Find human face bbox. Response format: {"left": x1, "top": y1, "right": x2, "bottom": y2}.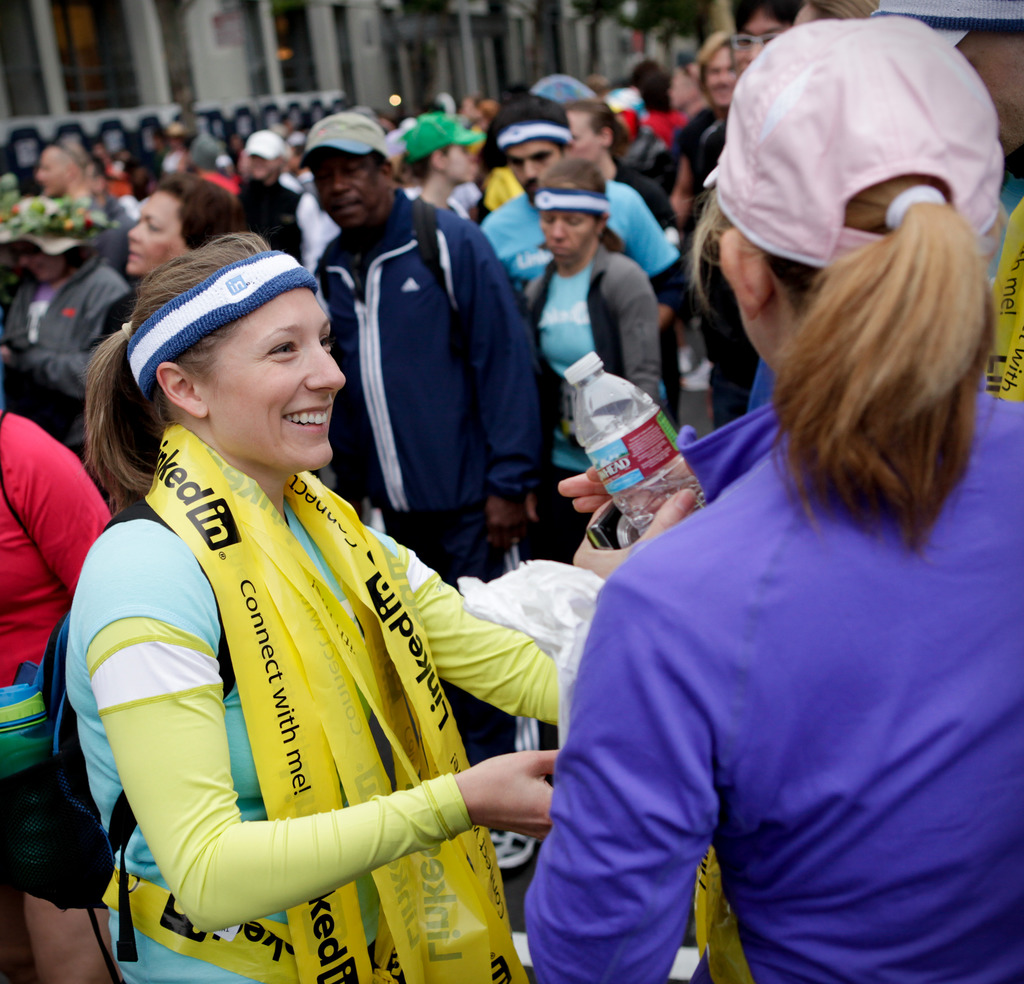
{"left": 536, "top": 209, "right": 594, "bottom": 262}.
